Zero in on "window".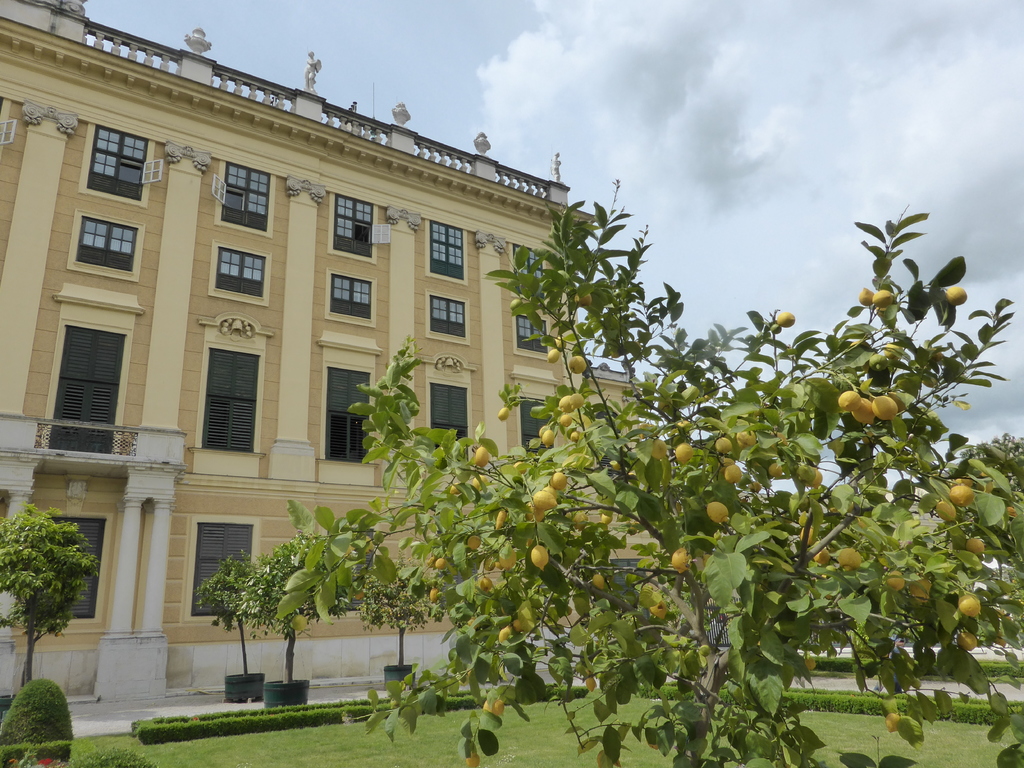
Zeroed in: BBox(329, 193, 392, 260).
